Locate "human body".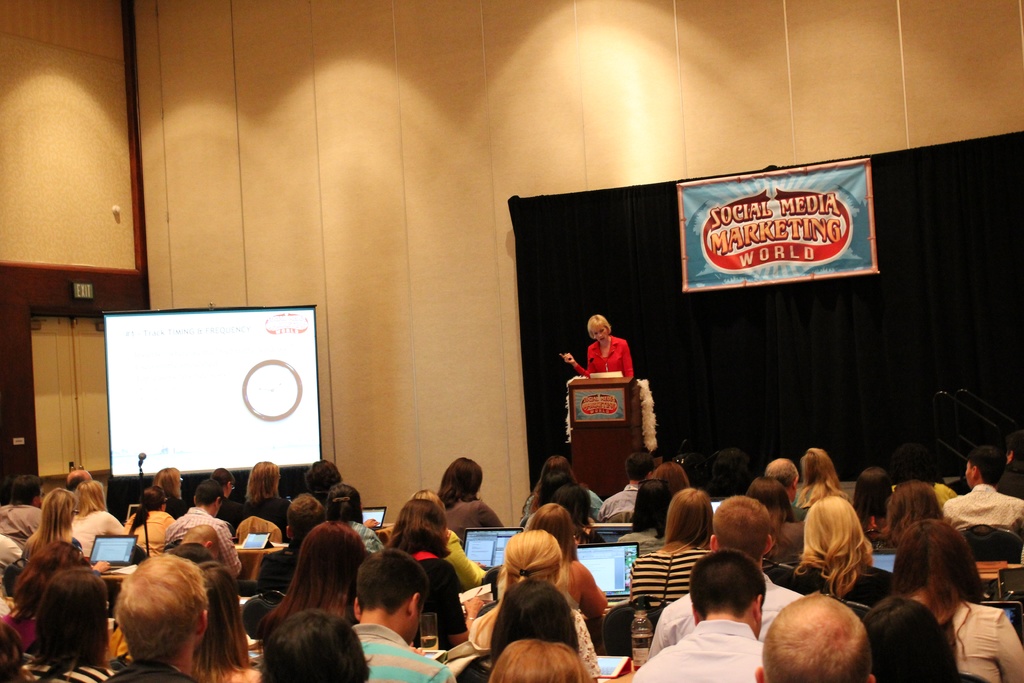
Bounding box: bbox=[637, 566, 802, 682].
